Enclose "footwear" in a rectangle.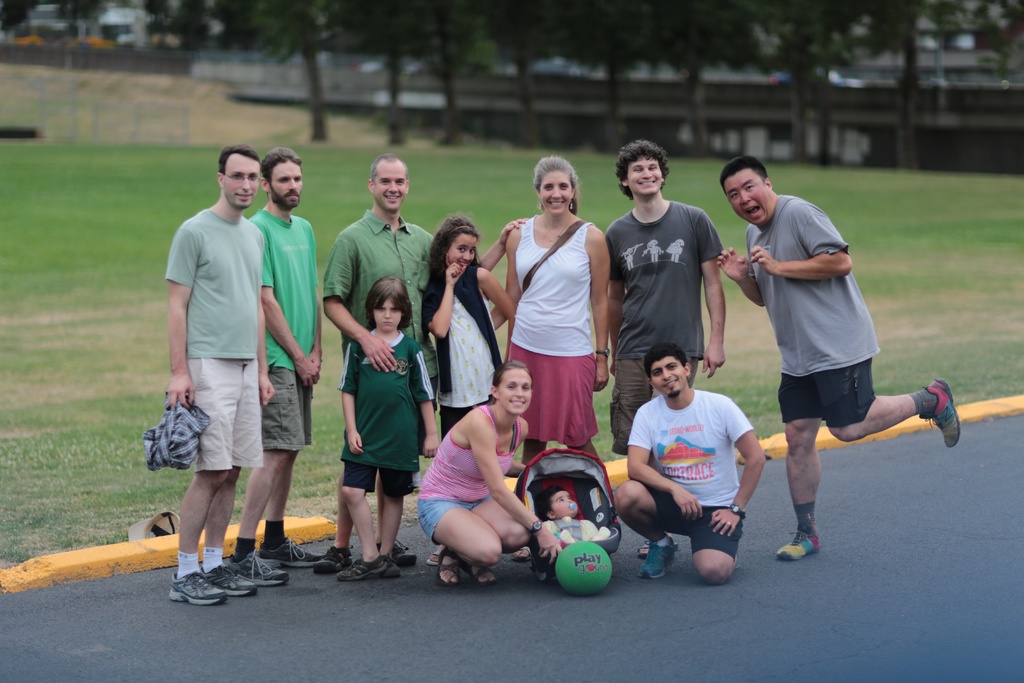
[left=775, top=523, right=822, bottom=564].
